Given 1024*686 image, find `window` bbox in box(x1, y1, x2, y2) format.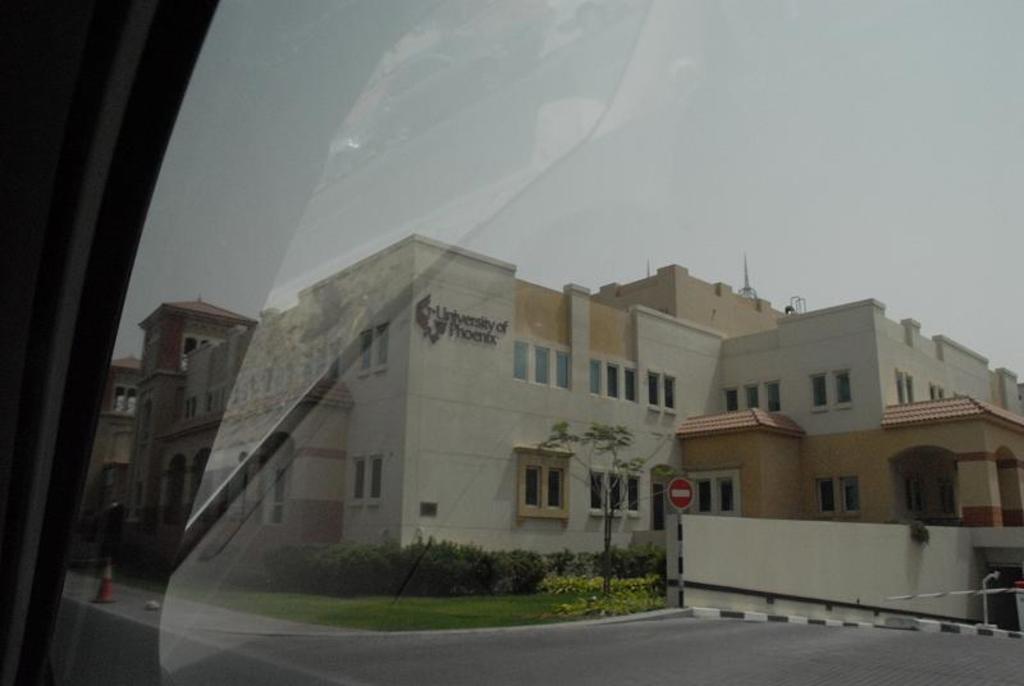
box(585, 468, 641, 521).
